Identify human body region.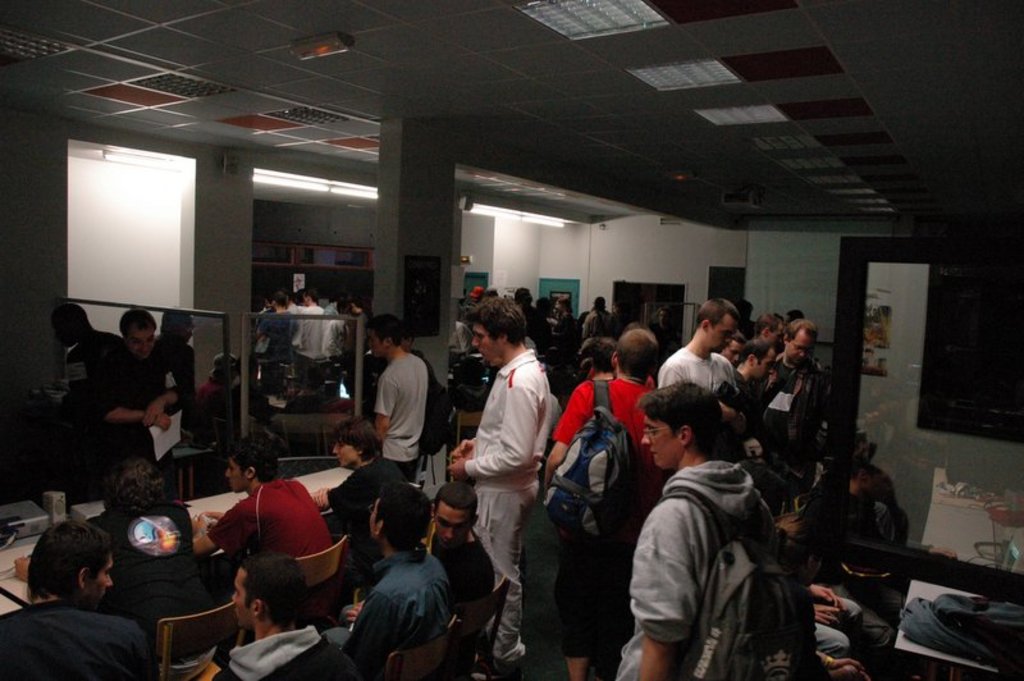
Region: 311/452/412/566.
